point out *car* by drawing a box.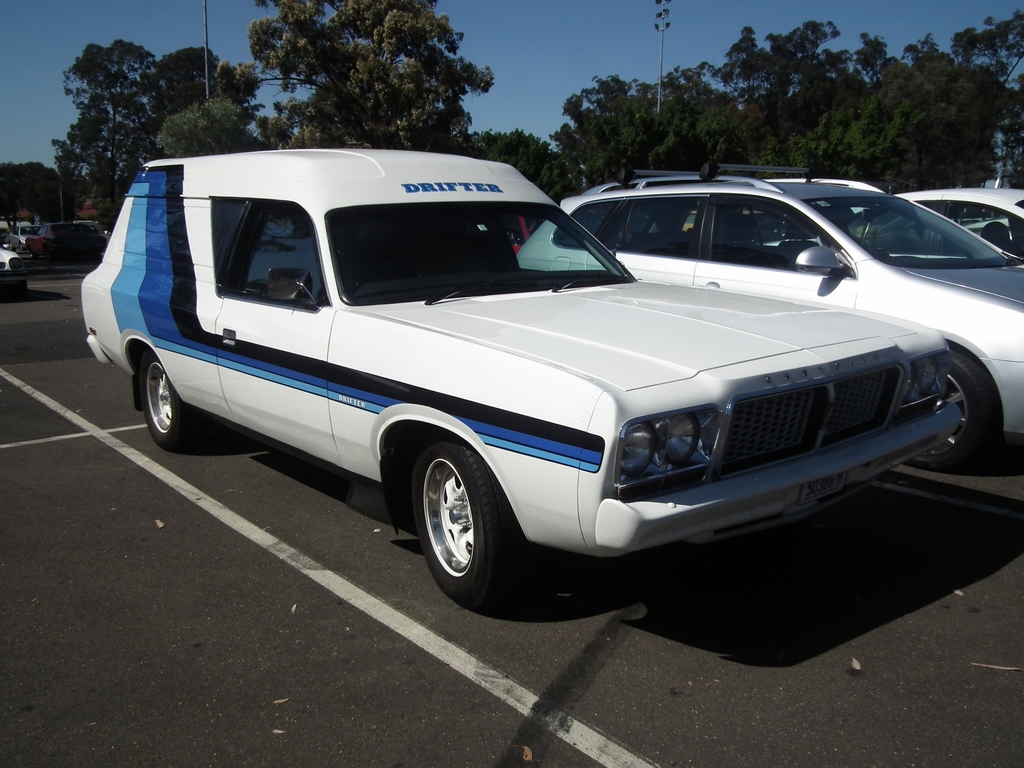
bbox(768, 184, 1023, 260).
